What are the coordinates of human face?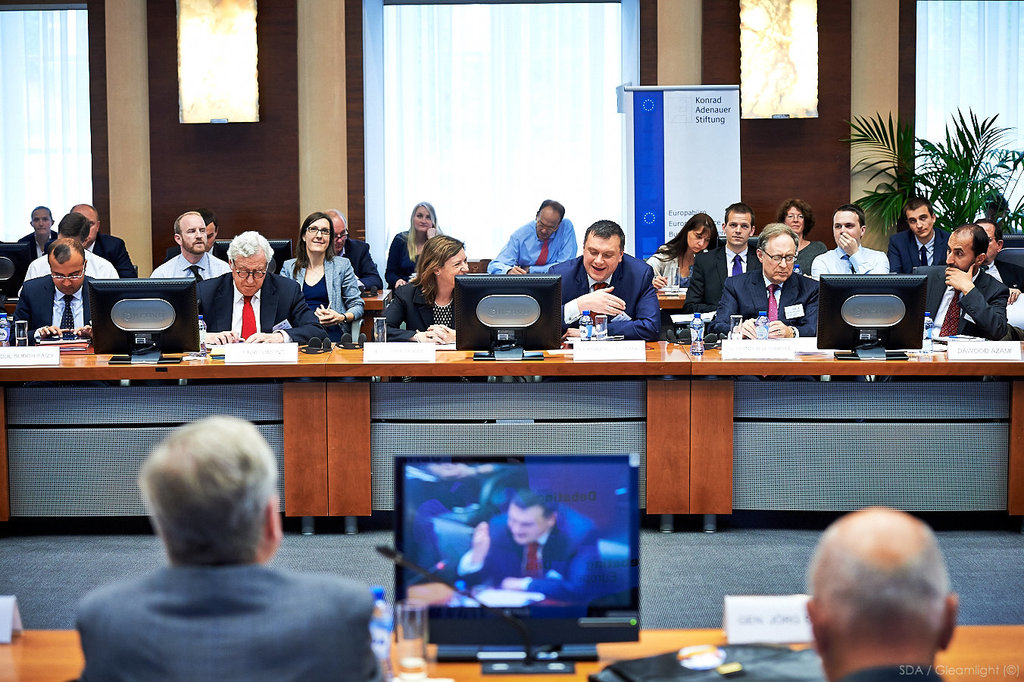
436 246 470 285.
